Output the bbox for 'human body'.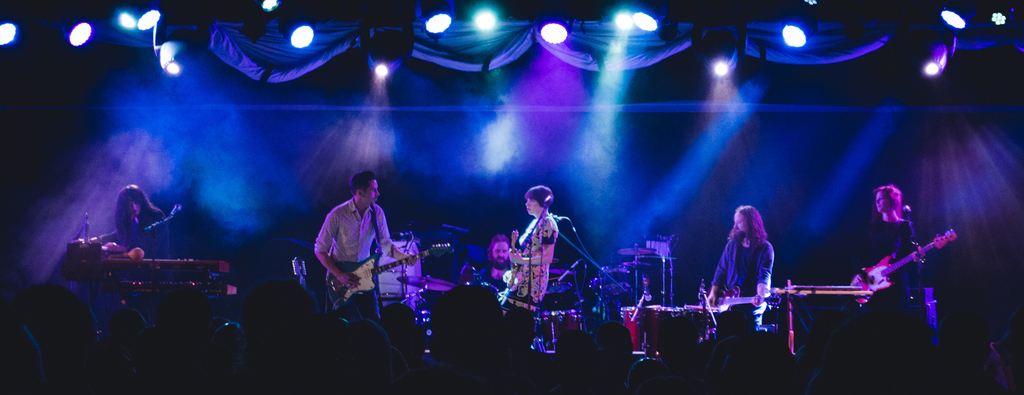
854 298 945 394.
